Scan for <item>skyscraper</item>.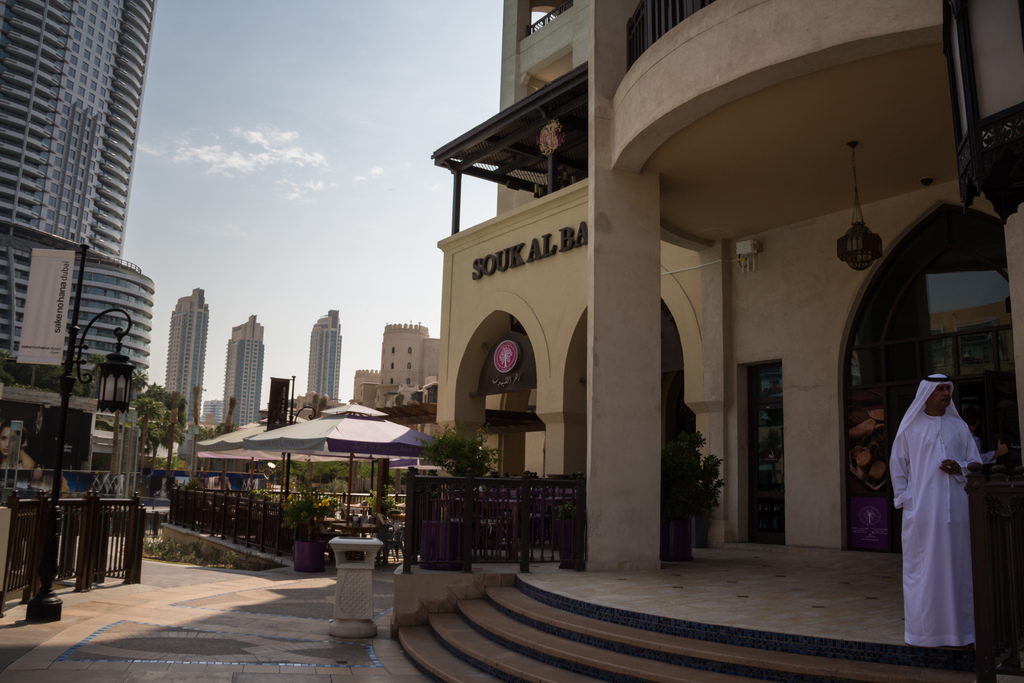
Scan result: x1=162 y1=289 x2=206 y2=449.
